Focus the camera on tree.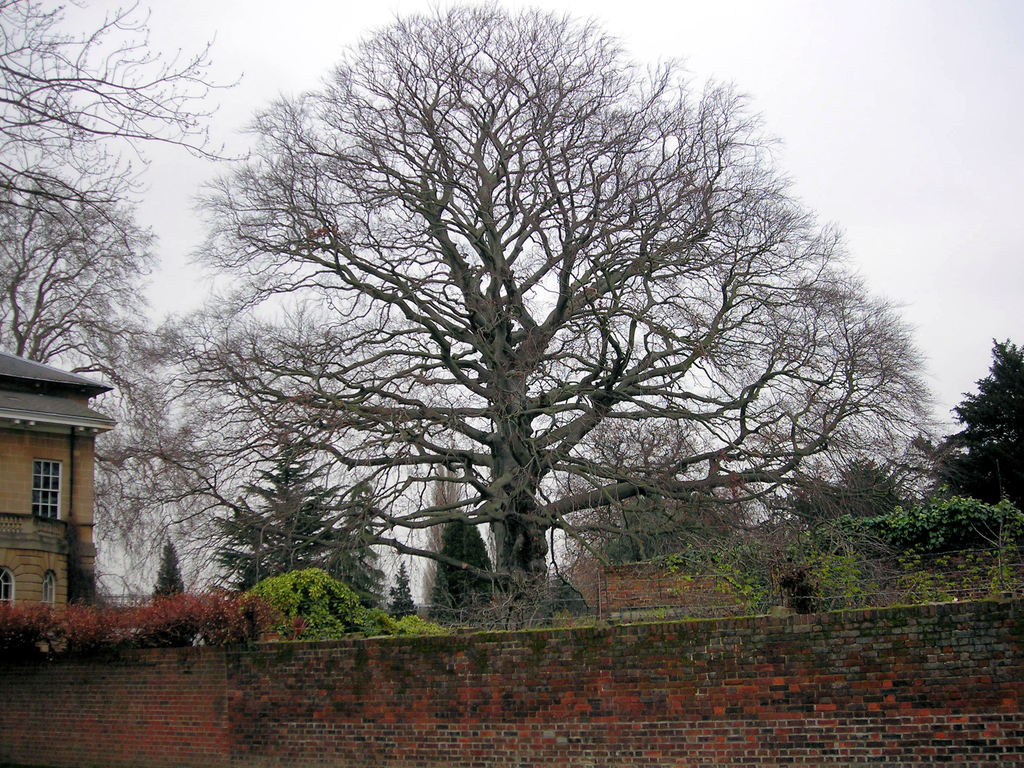
Focus region: (x1=18, y1=0, x2=198, y2=574).
